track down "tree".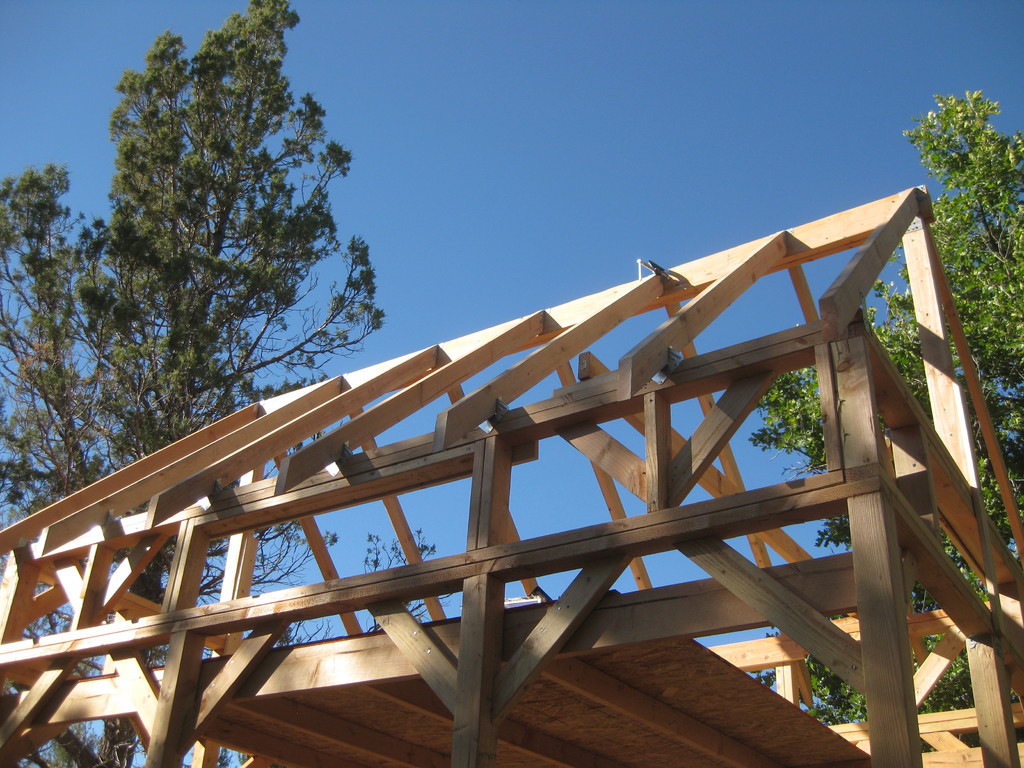
Tracked to box=[714, 90, 1023, 743].
